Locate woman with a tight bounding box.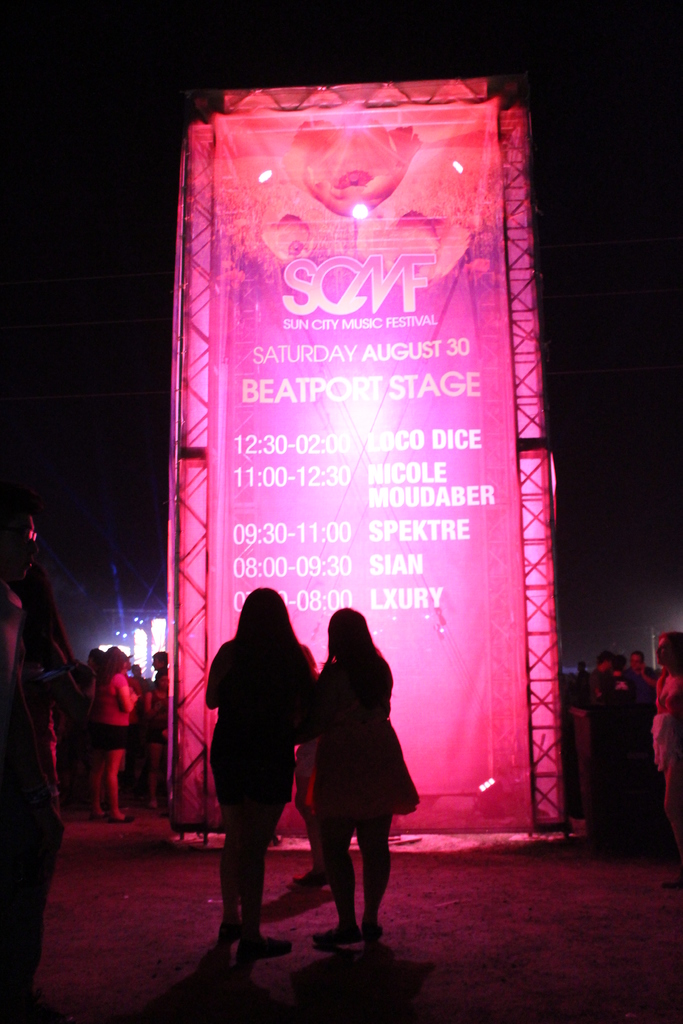
bbox=(301, 612, 415, 957).
